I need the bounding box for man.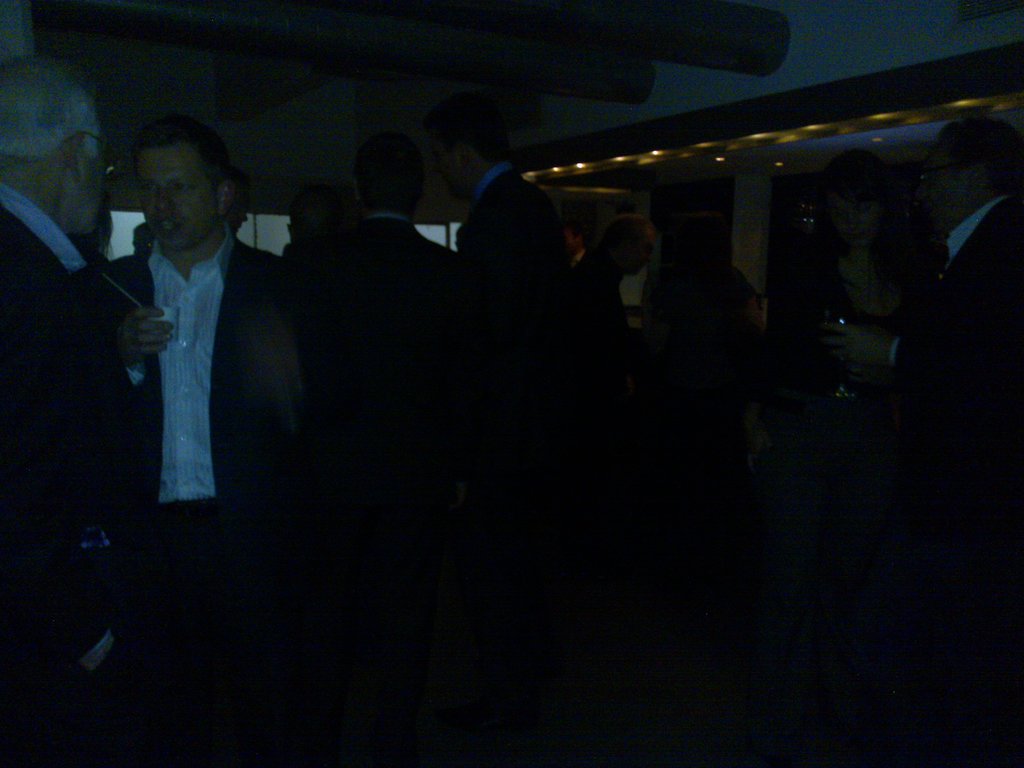
Here it is: {"left": 44, "top": 148, "right": 339, "bottom": 559}.
